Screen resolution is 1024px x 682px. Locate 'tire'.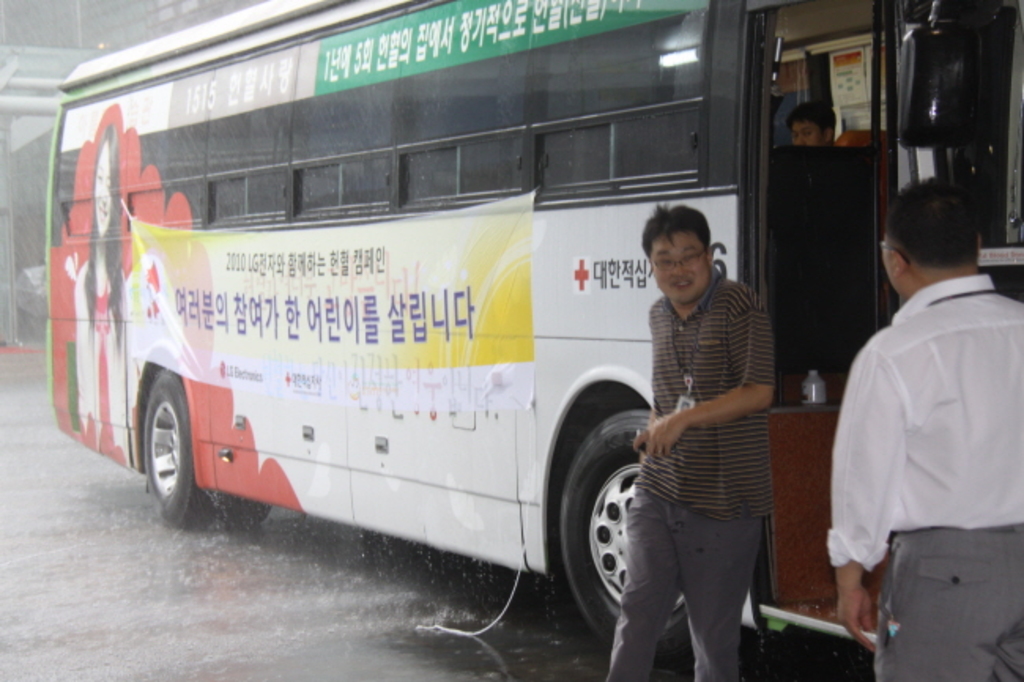
region(219, 491, 274, 532).
